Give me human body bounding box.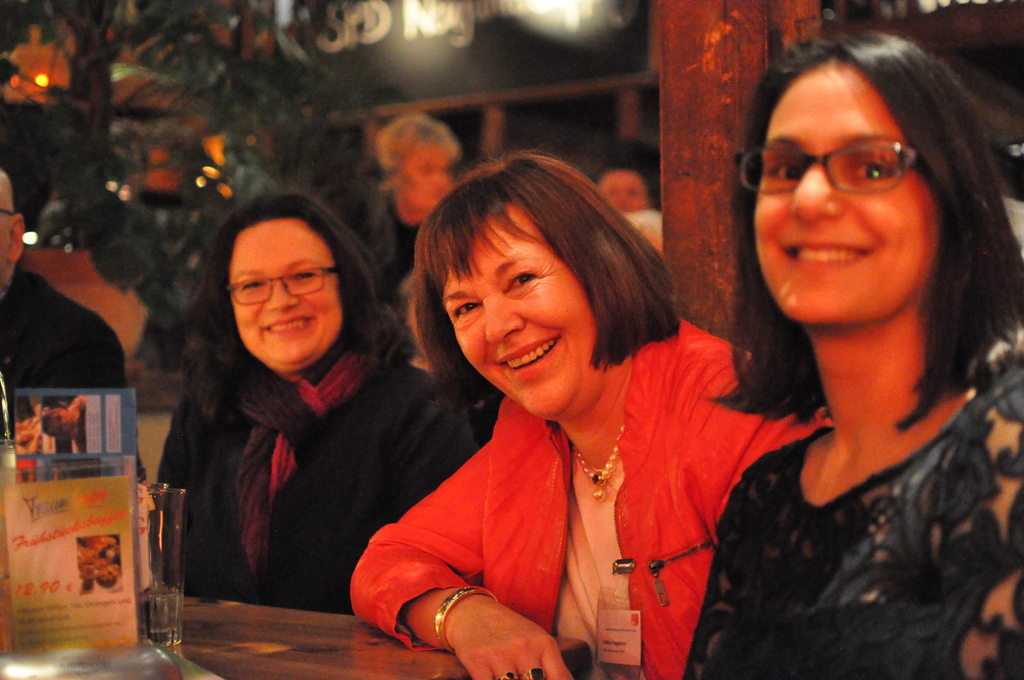
(left=0, top=269, right=132, bottom=390).
